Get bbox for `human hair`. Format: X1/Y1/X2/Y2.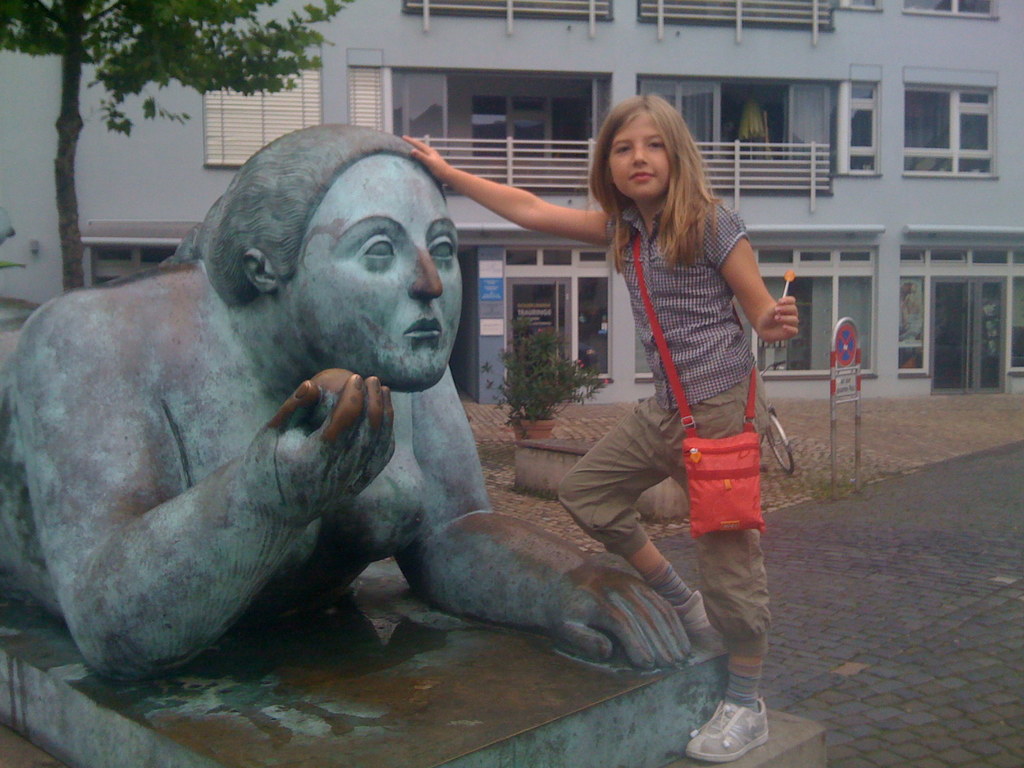
587/90/727/272.
